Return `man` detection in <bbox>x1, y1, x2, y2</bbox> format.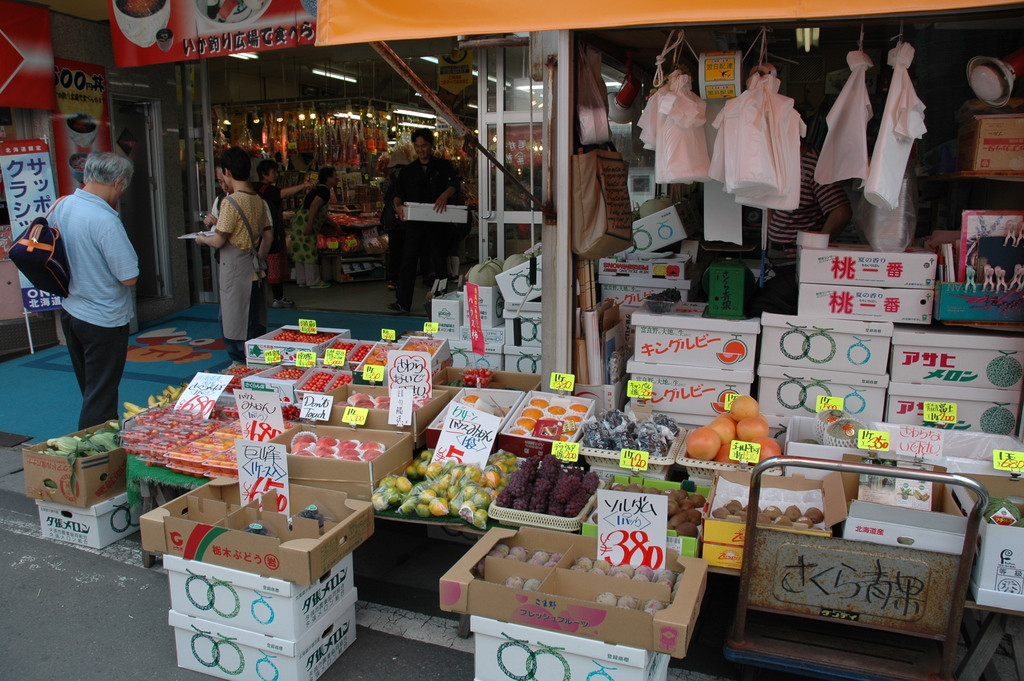
<bbox>262, 146, 307, 309</bbox>.
